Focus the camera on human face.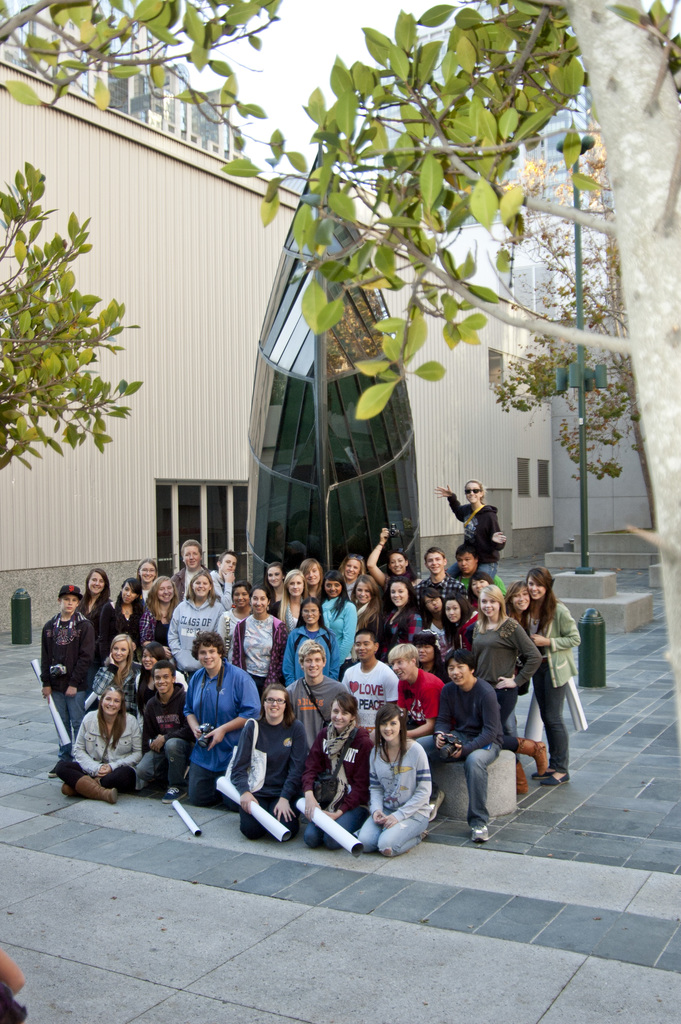
Focus region: [416, 646, 432, 668].
